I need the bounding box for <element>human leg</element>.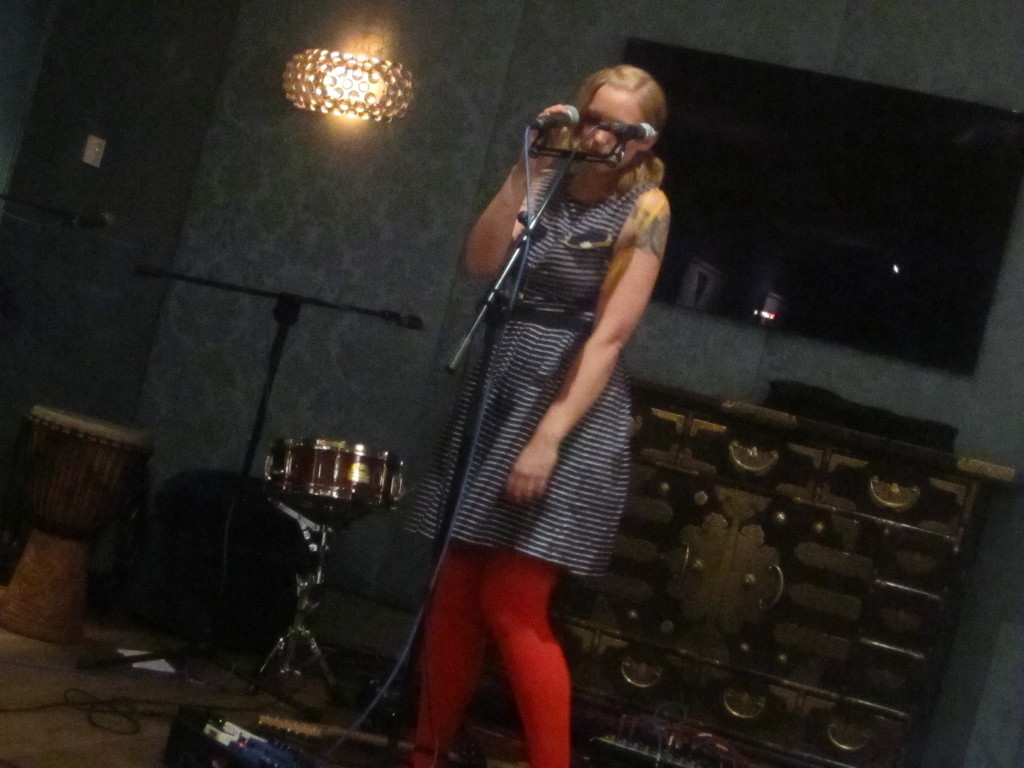
Here it is: 479/550/566/767.
